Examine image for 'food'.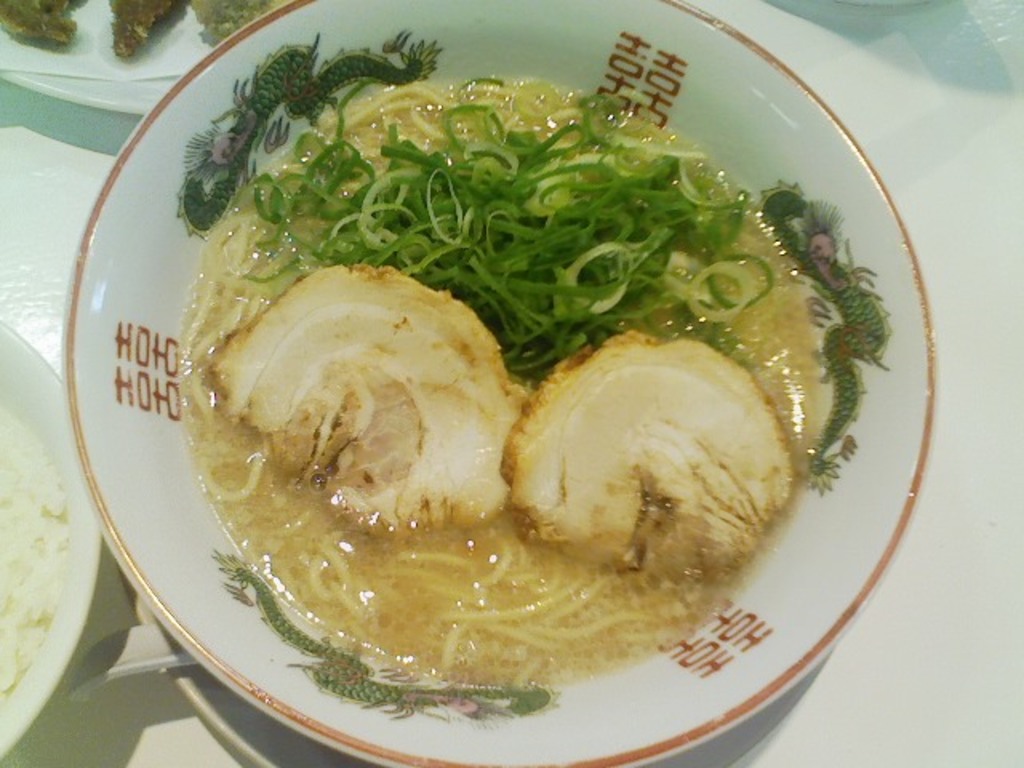
Examination result: x1=187, y1=0, x2=285, y2=46.
